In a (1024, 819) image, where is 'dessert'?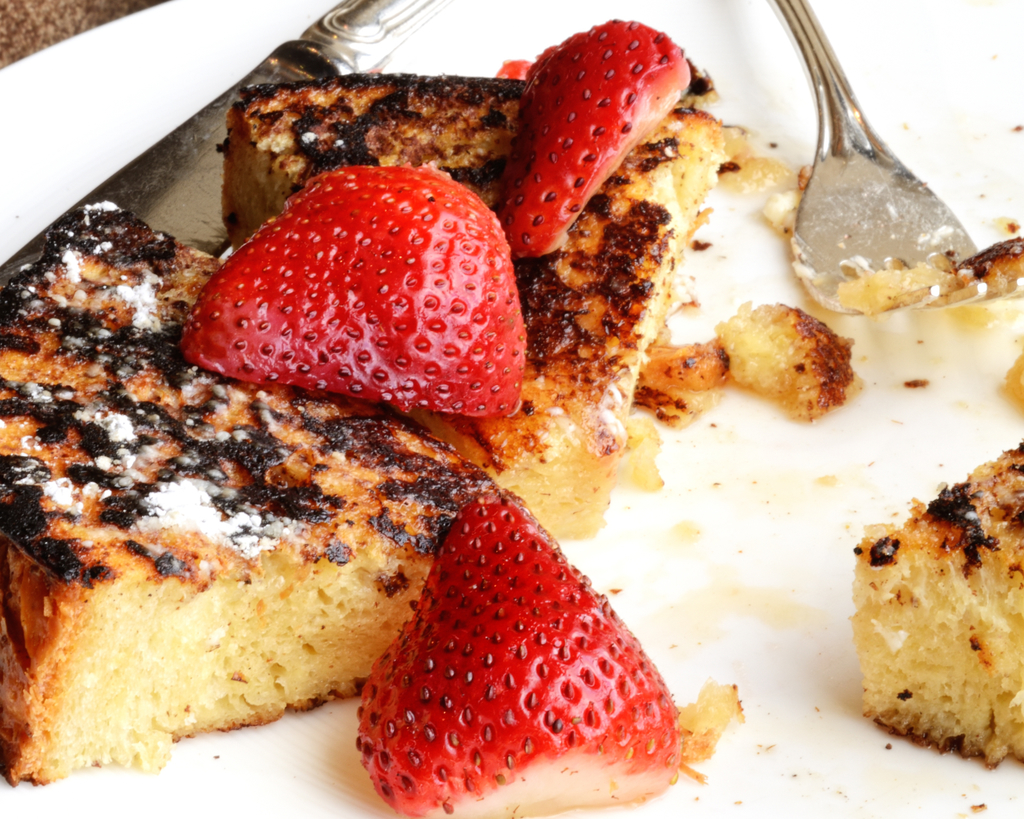
bbox(38, 74, 953, 818).
